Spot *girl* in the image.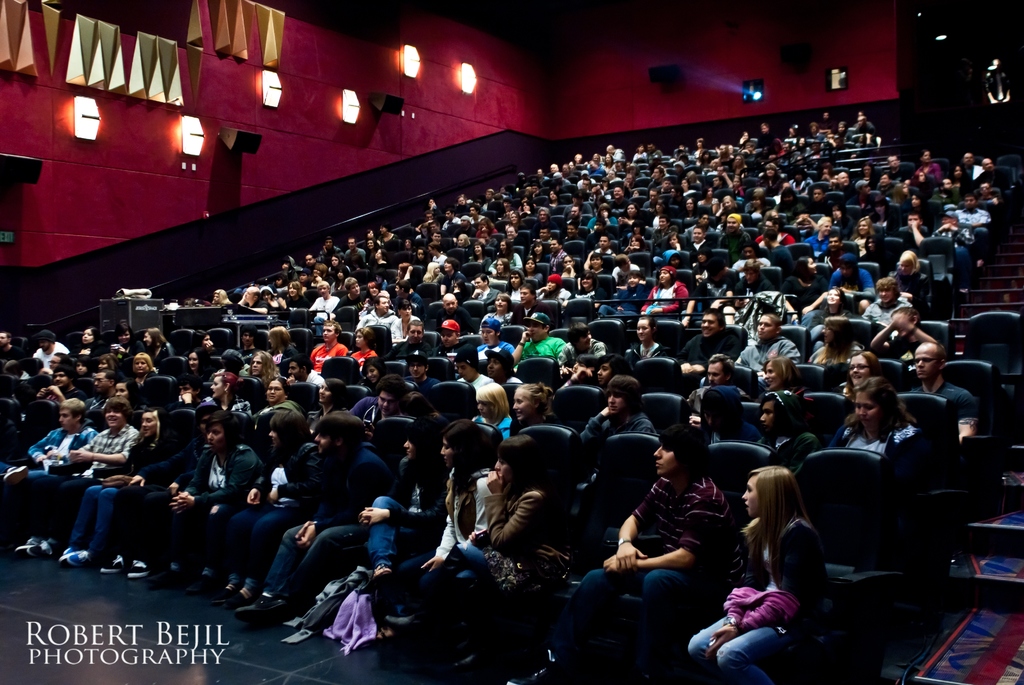
*girl* found at bbox(843, 217, 876, 252).
